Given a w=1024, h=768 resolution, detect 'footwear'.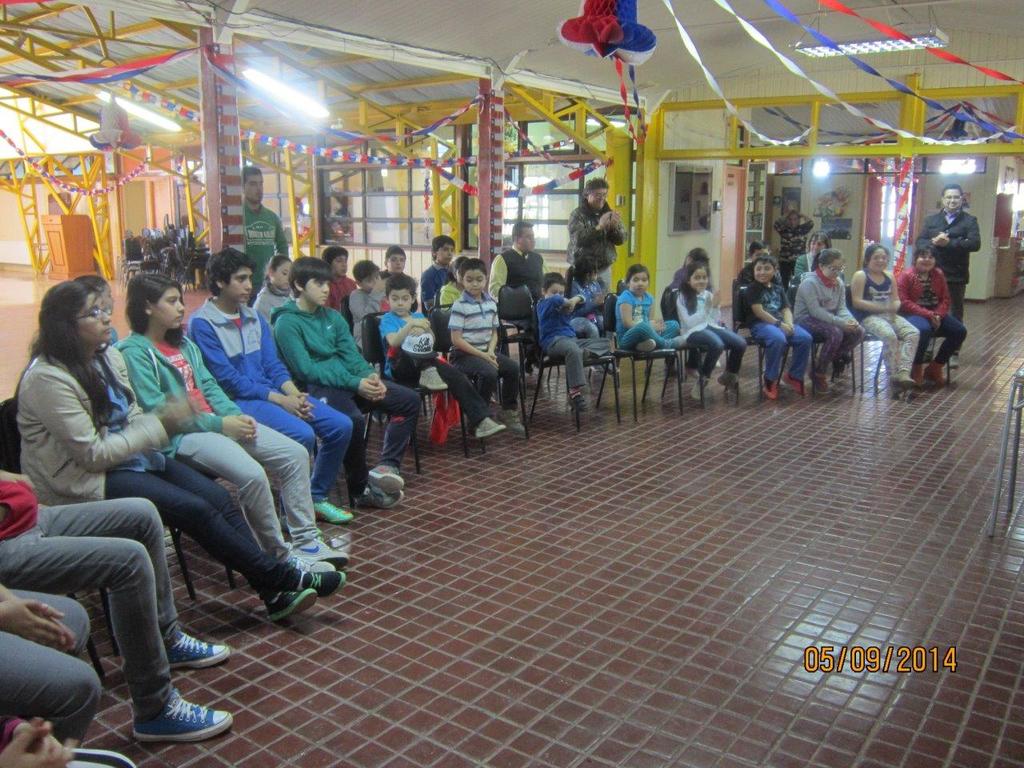
locate(130, 695, 235, 744).
